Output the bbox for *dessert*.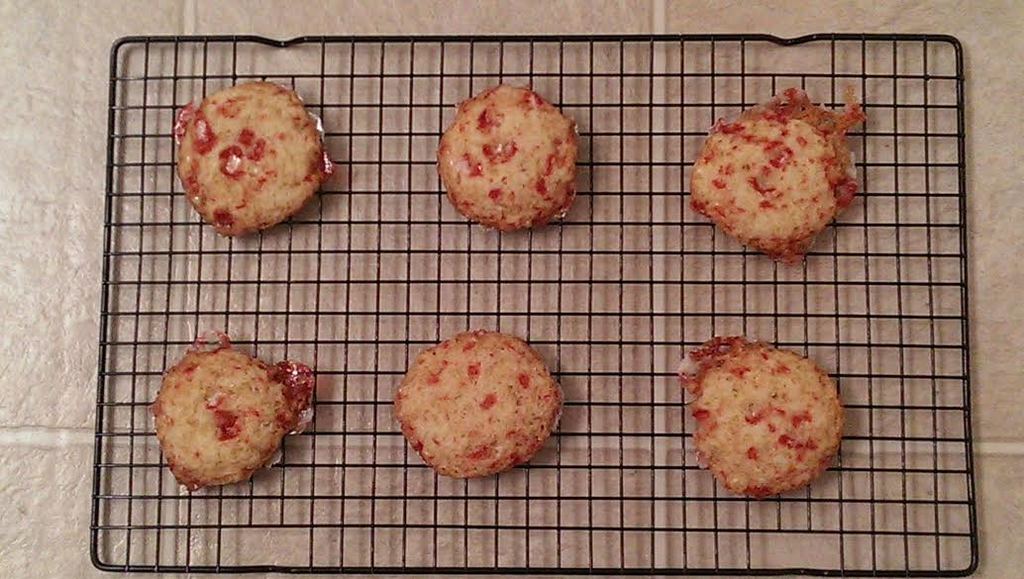
(left=150, top=338, right=316, bottom=490).
